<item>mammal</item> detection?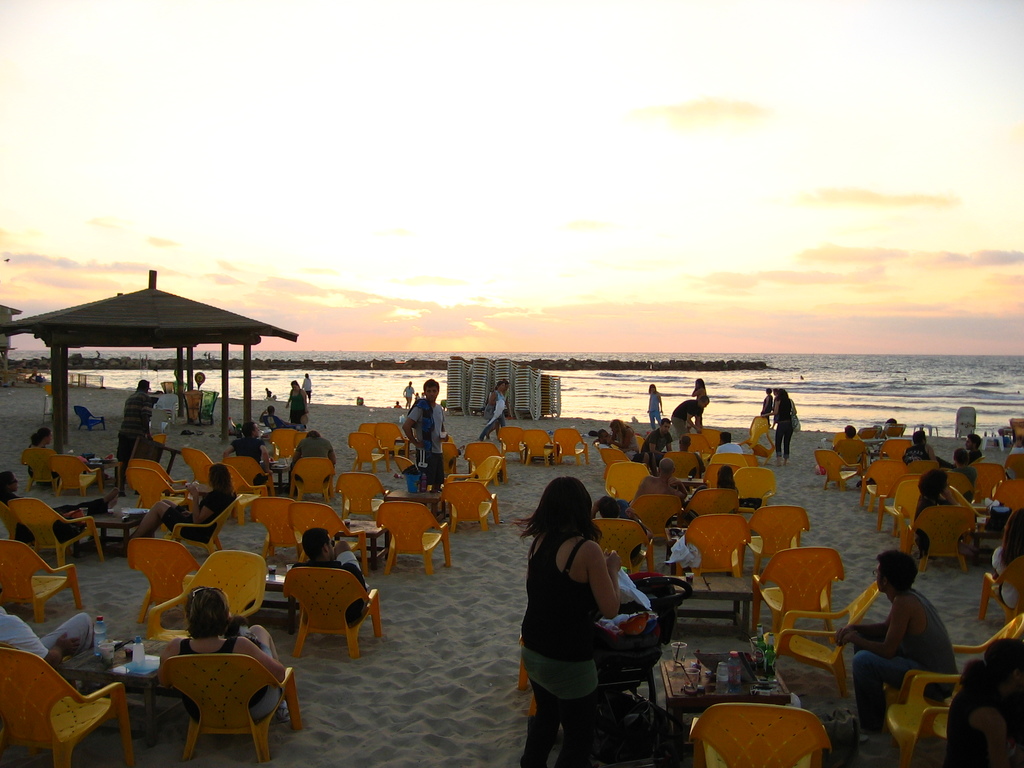
bbox=(963, 431, 982, 464)
